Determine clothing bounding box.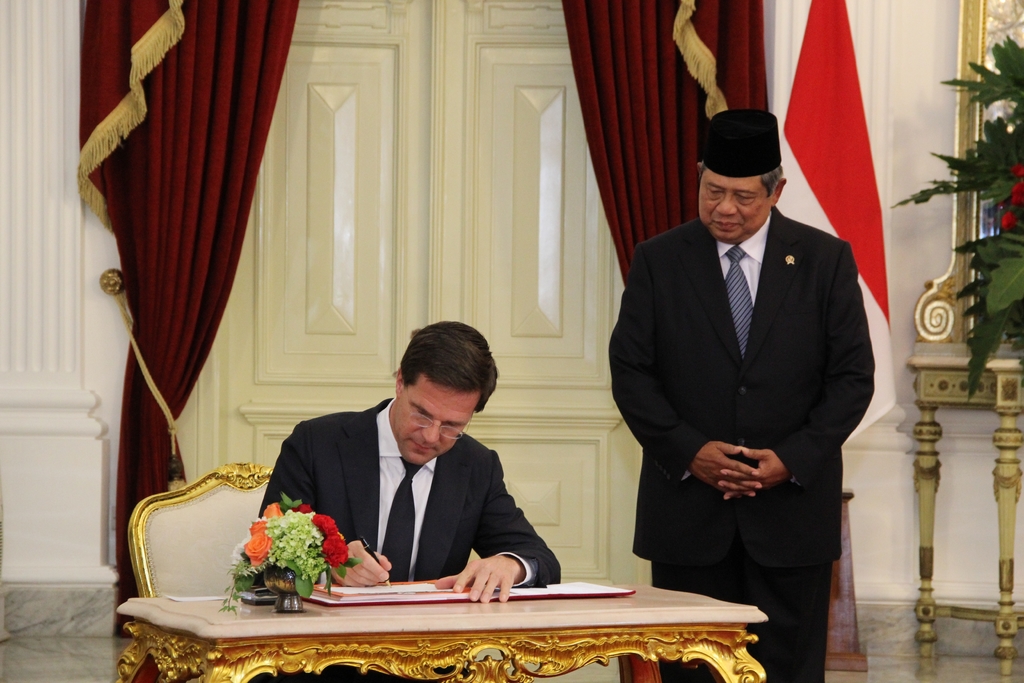
Determined: BBox(592, 215, 874, 682).
